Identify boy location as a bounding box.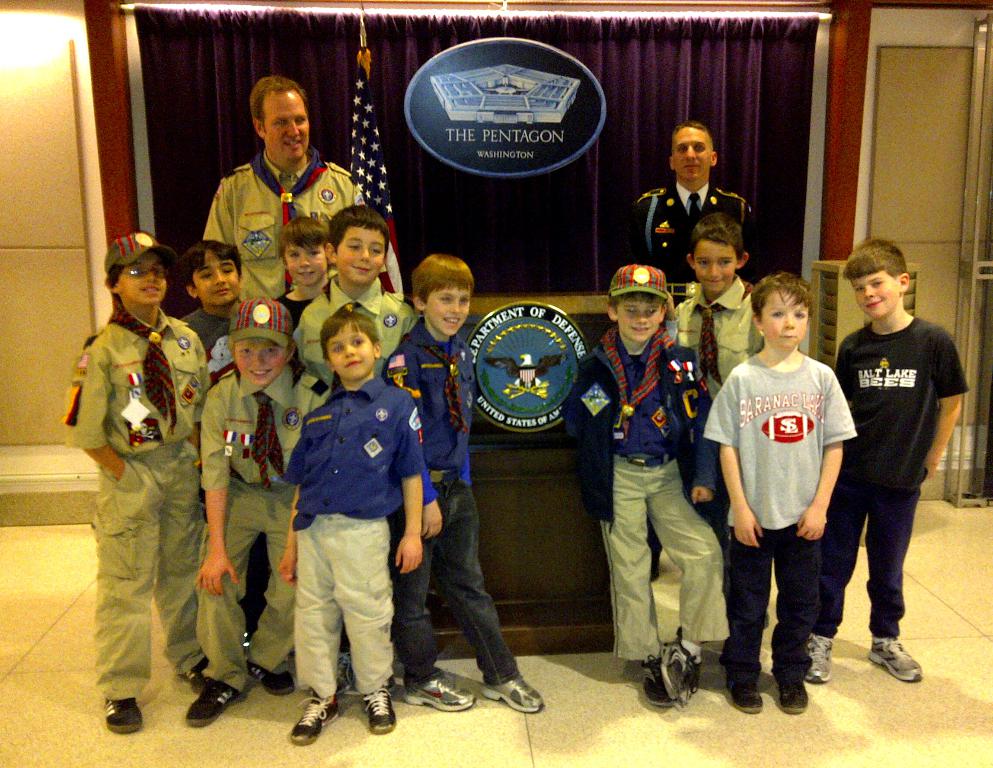
(x1=704, y1=273, x2=859, y2=716).
